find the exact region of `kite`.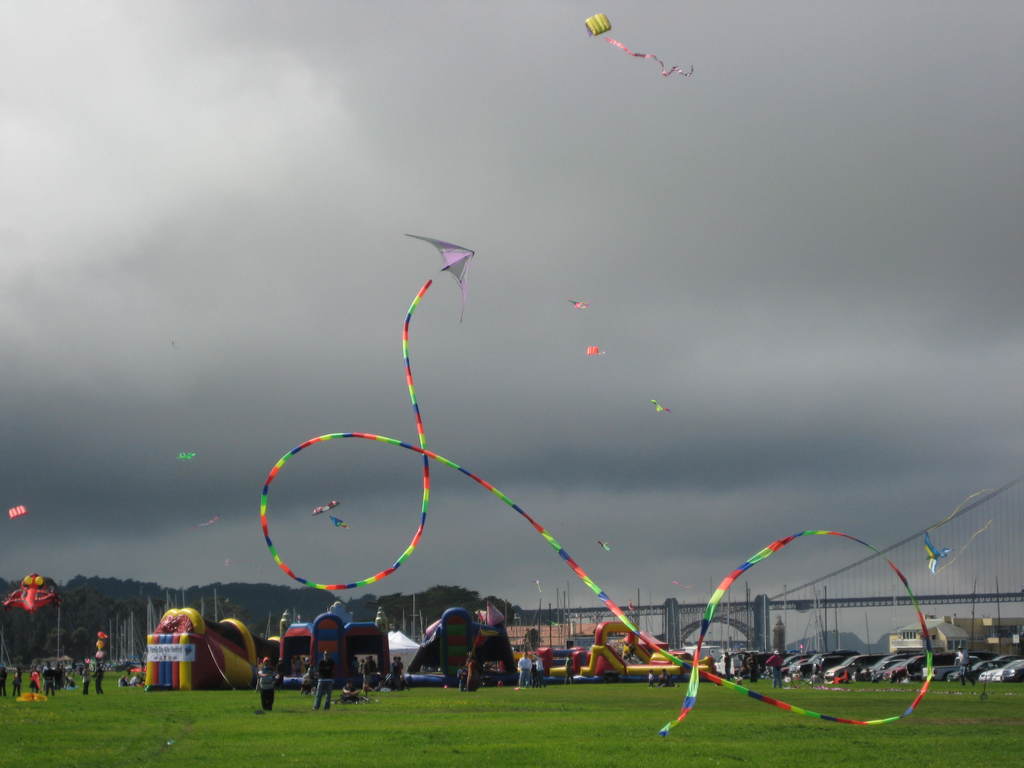
Exact region: pyautogui.locateOnScreen(257, 230, 938, 740).
